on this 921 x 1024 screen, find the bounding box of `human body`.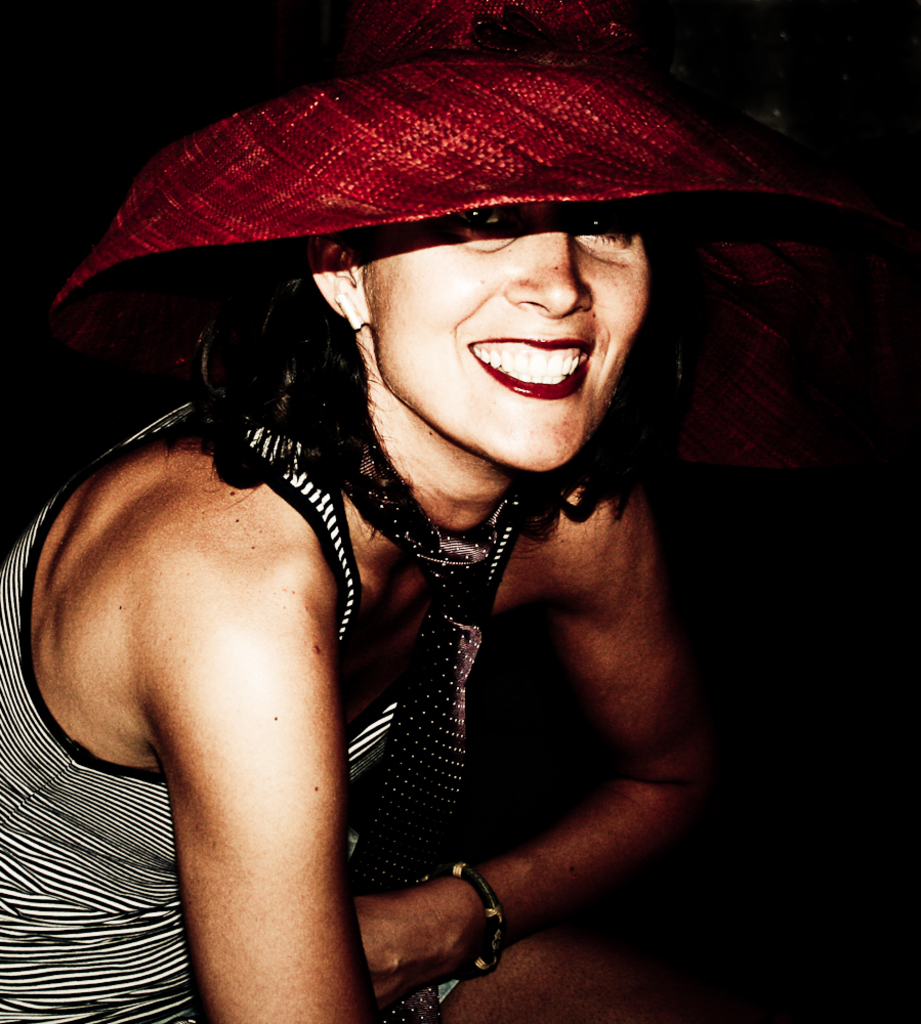
Bounding box: Rect(7, 51, 873, 954).
